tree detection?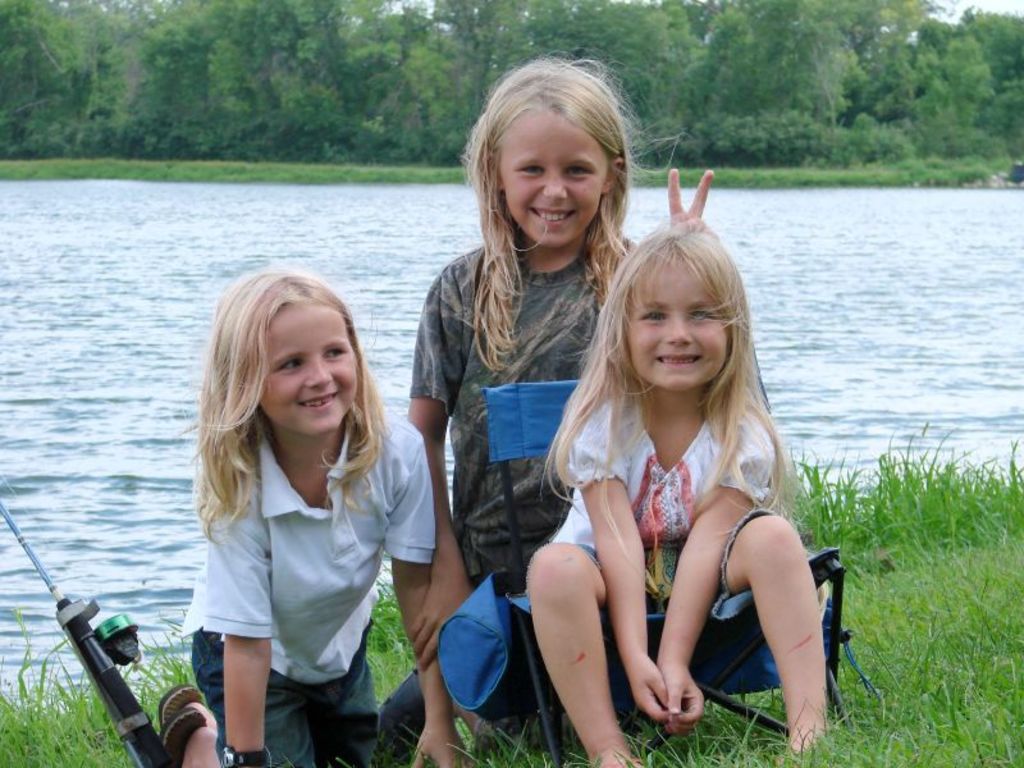
[669,99,835,165]
